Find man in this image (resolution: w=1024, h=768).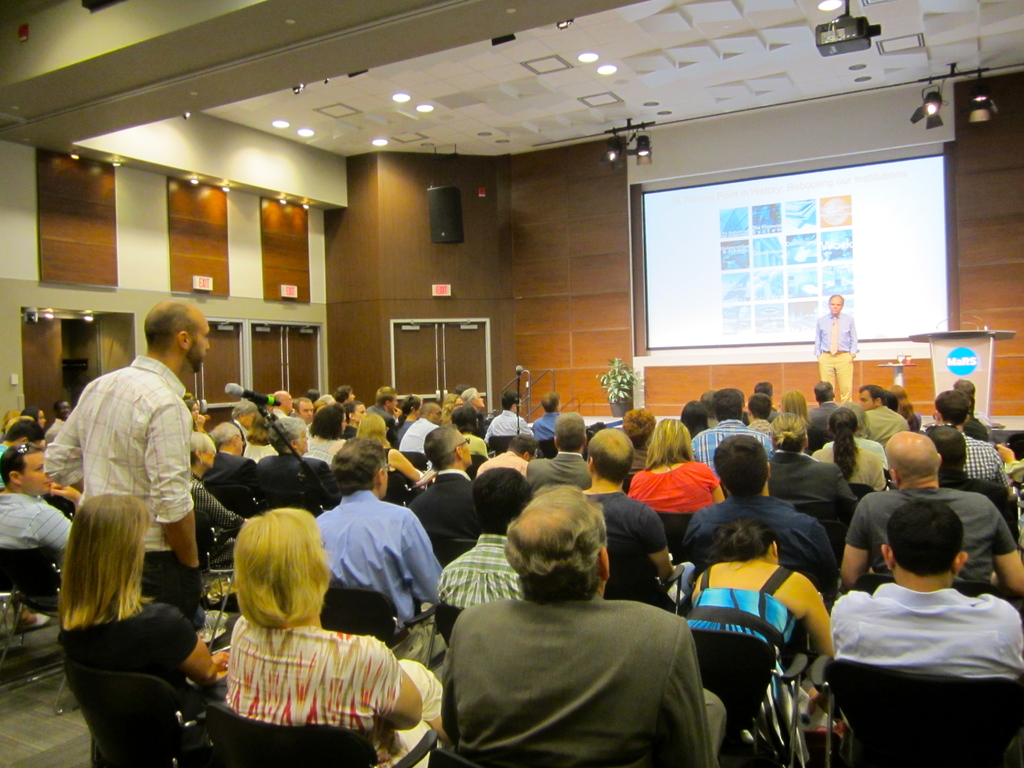
<box>333,385,357,403</box>.
